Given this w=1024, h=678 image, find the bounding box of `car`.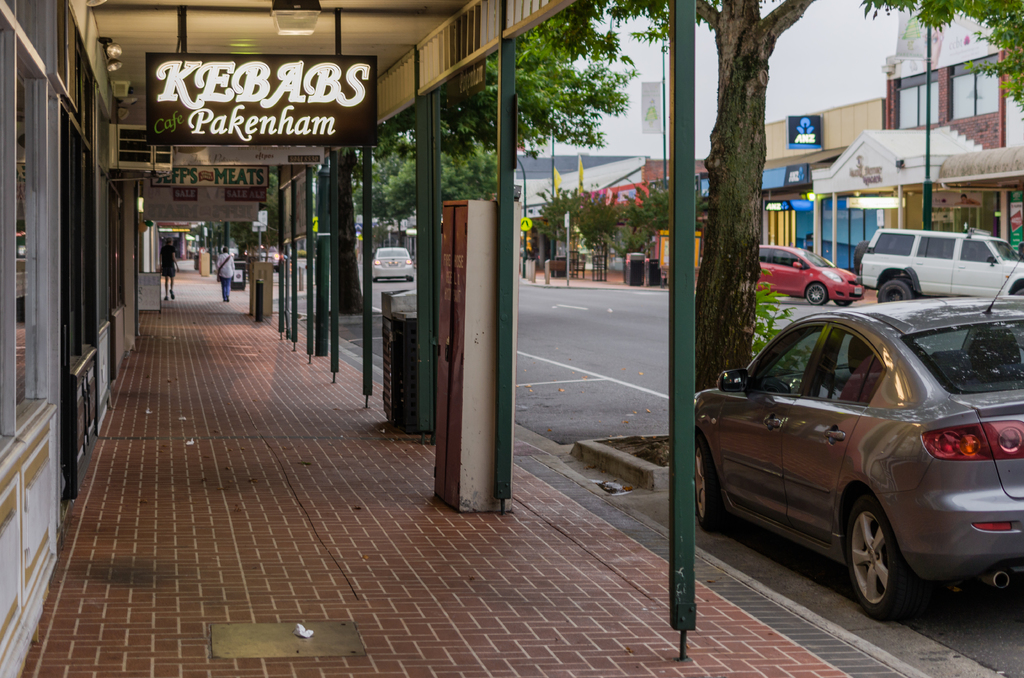
bbox(758, 241, 861, 303).
